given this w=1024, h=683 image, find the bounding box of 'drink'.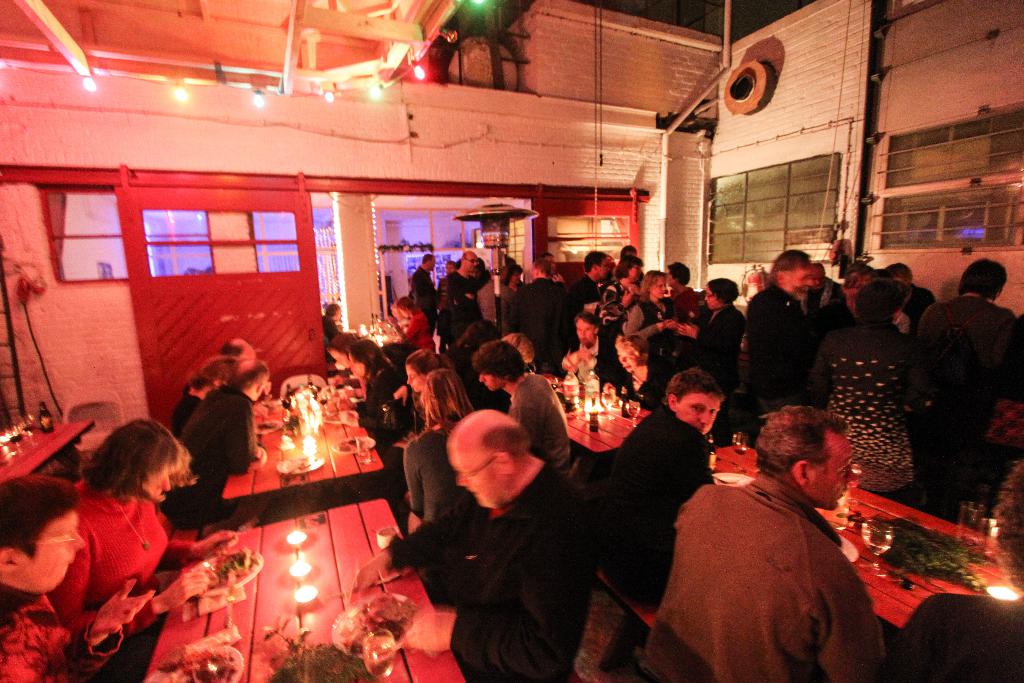
crop(585, 378, 605, 402).
